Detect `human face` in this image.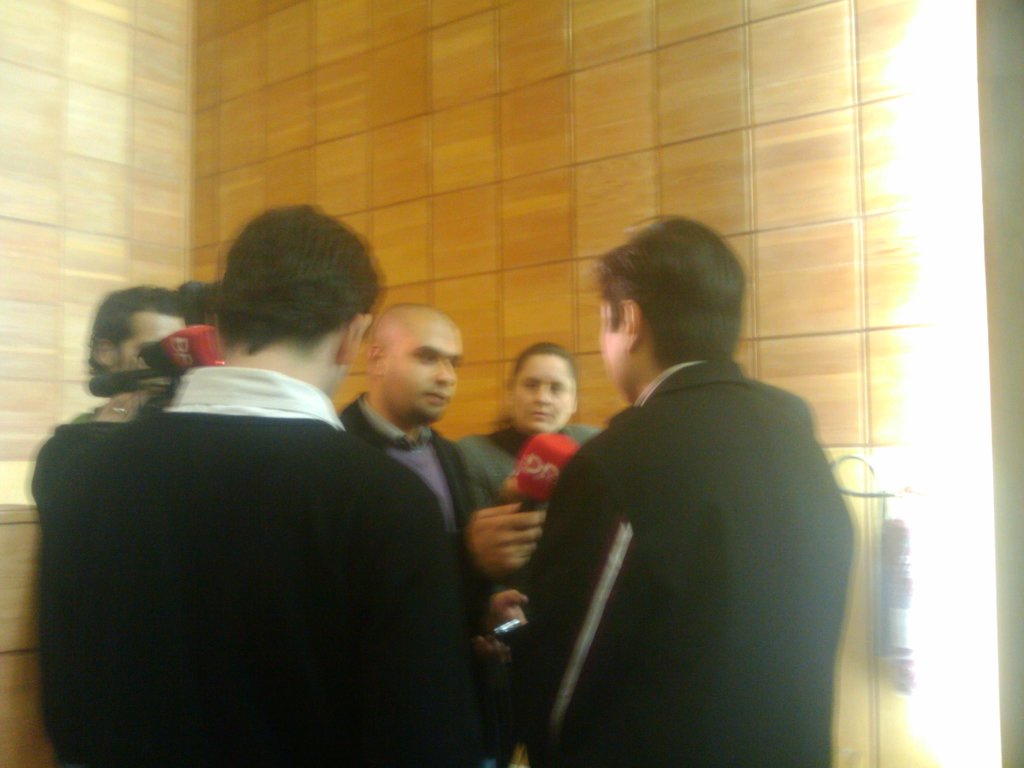
Detection: <bbox>596, 300, 626, 401</bbox>.
